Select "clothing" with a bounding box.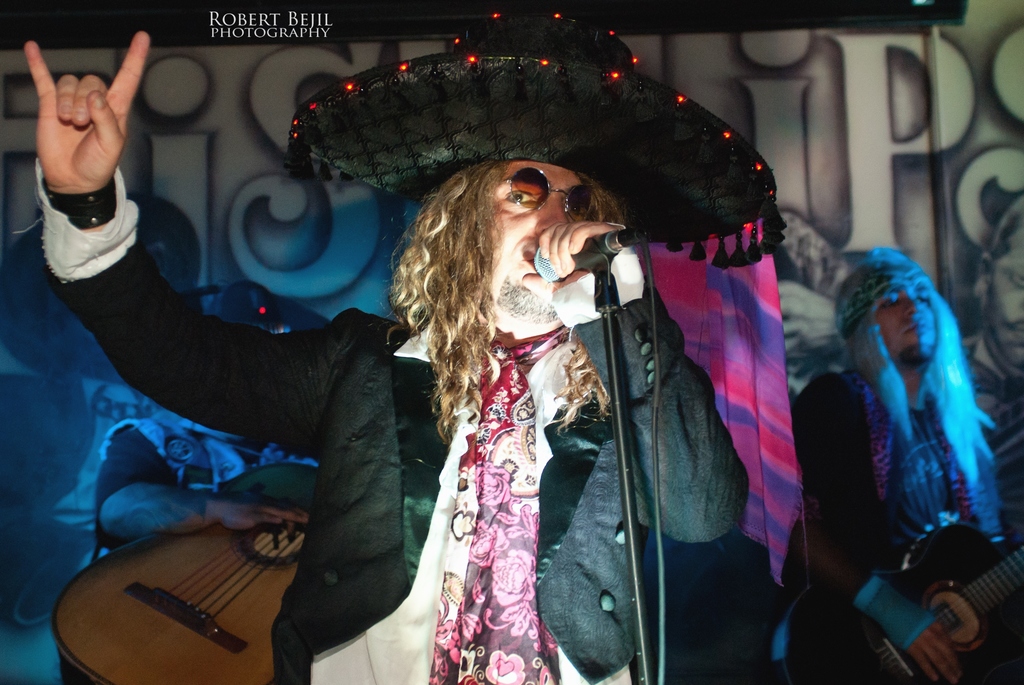
151:124:757:672.
